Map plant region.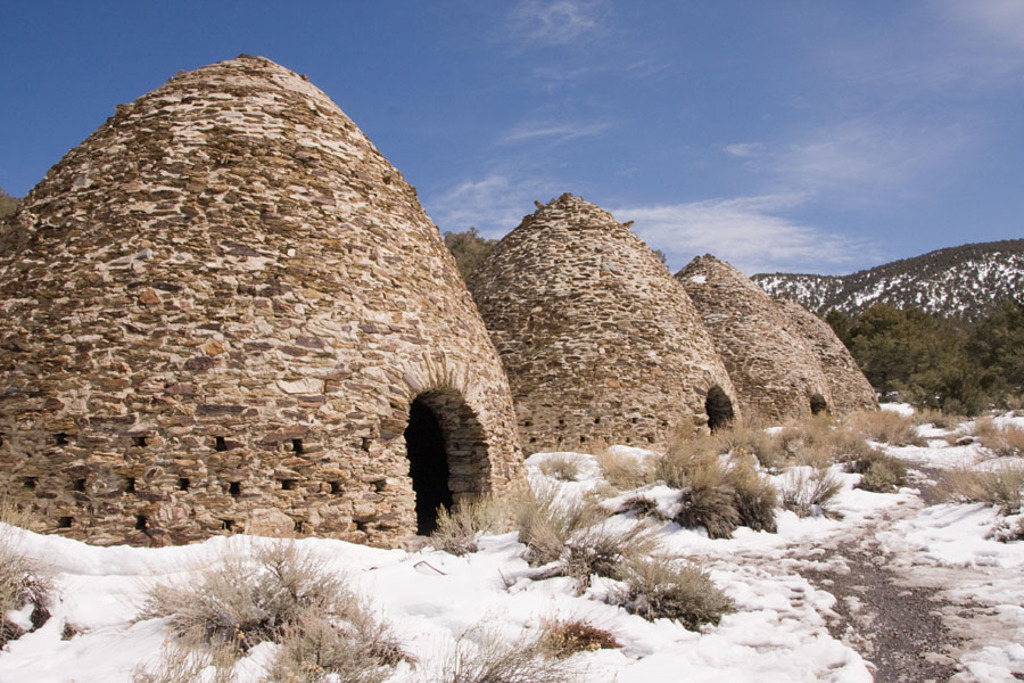
Mapped to [left=660, top=427, right=735, bottom=486].
